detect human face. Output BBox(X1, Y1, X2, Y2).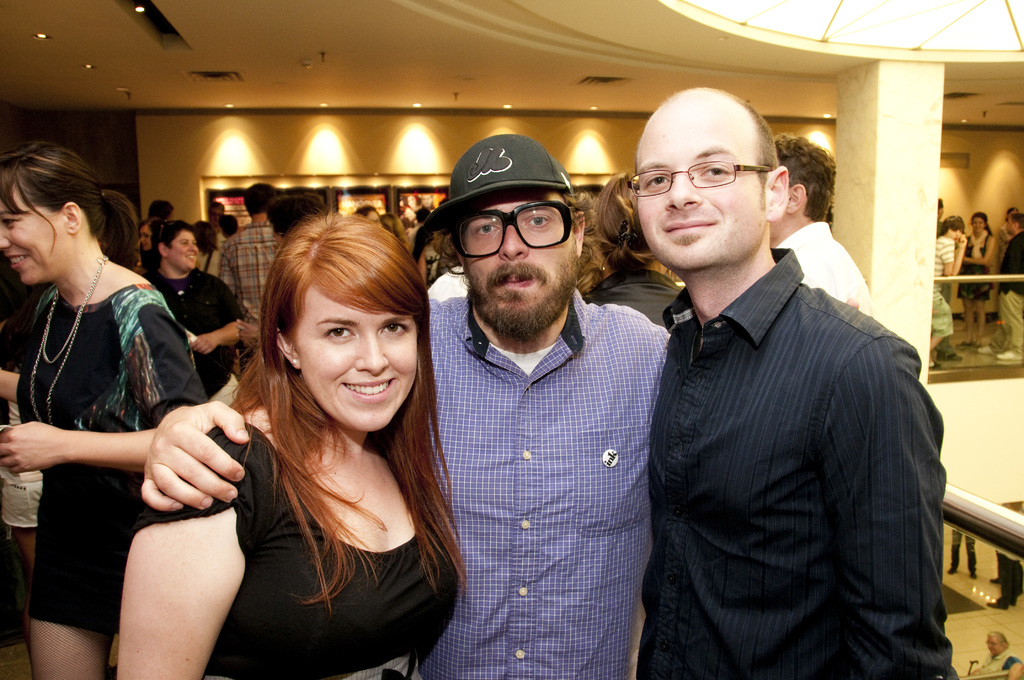
BBox(467, 195, 574, 329).
